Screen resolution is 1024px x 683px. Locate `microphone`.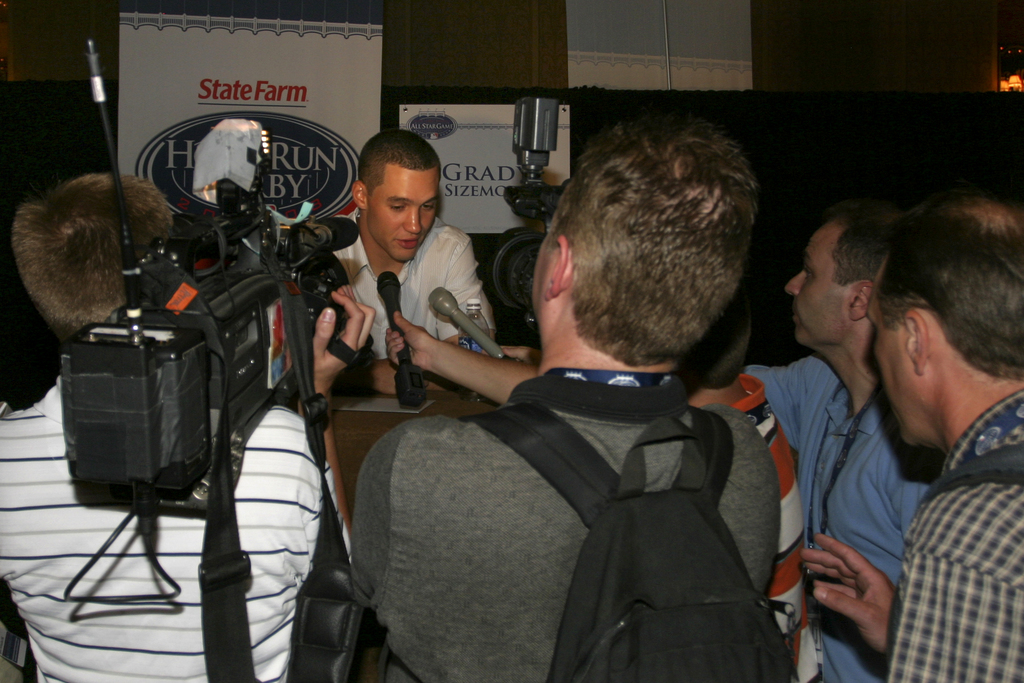
rect(428, 286, 507, 359).
